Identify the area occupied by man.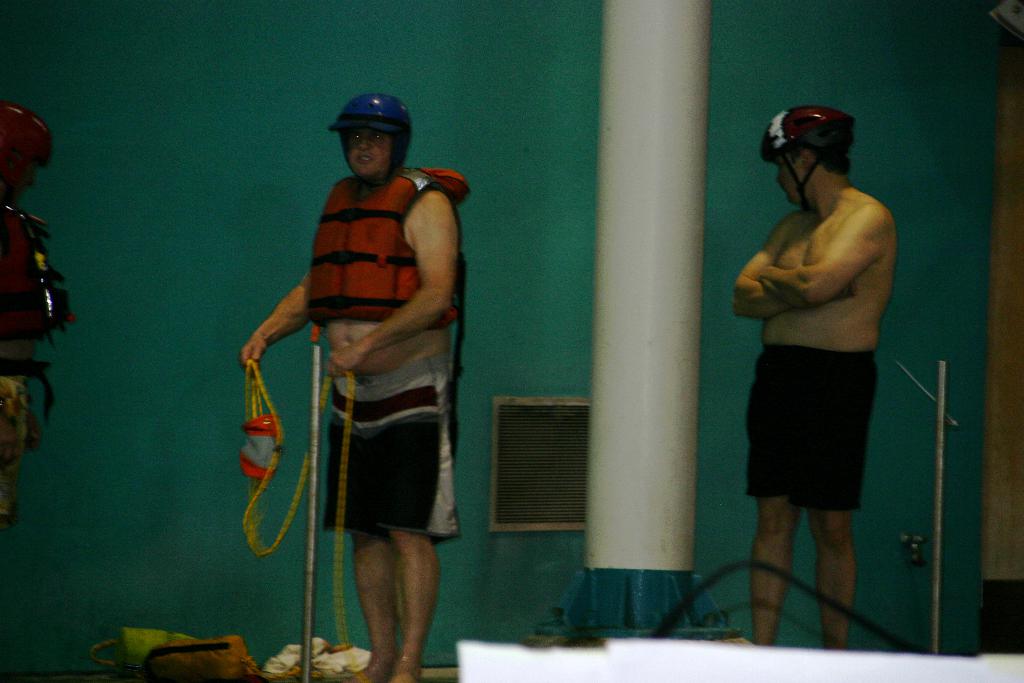
Area: left=241, top=93, right=460, bottom=682.
